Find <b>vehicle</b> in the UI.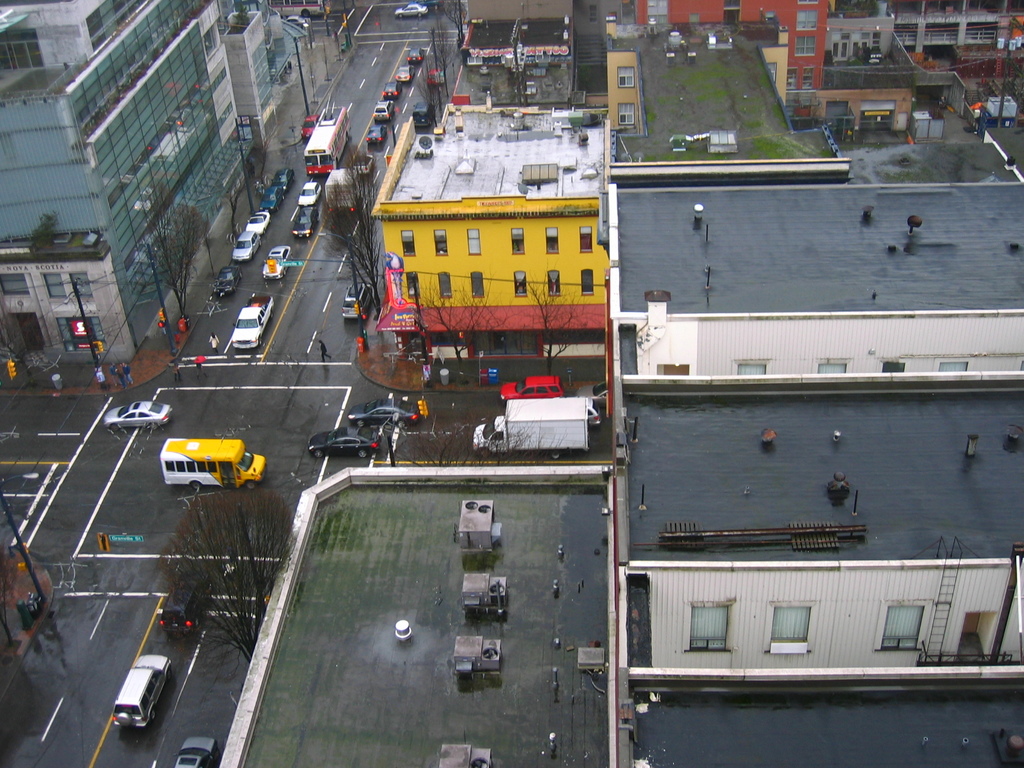
UI element at 179:733:220:767.
